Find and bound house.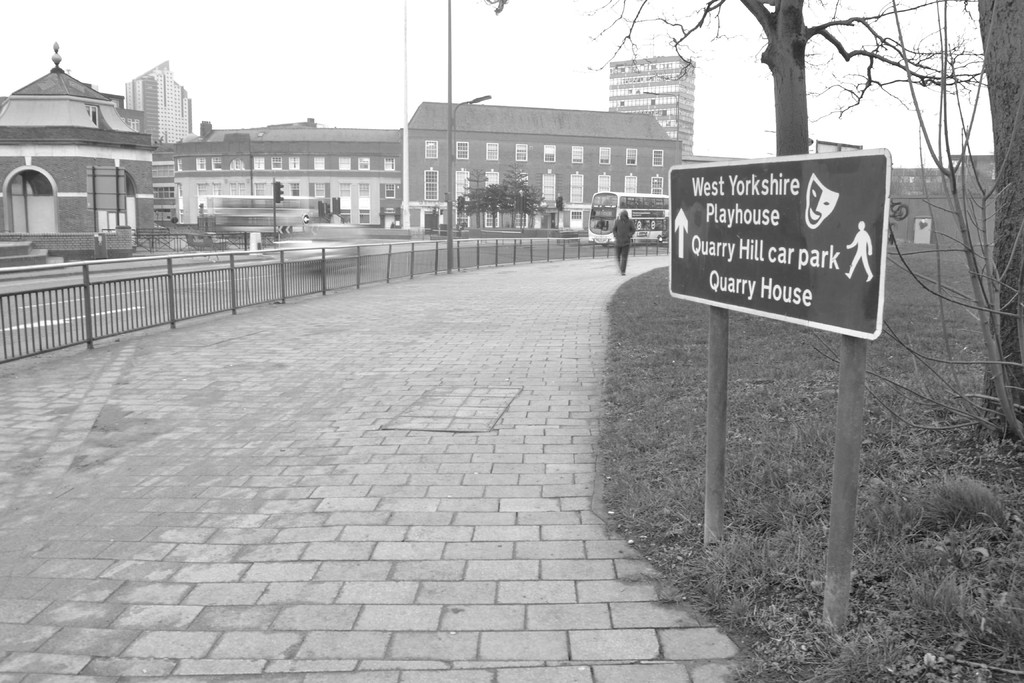
Bound: box=[0, 47, 159, 242].
